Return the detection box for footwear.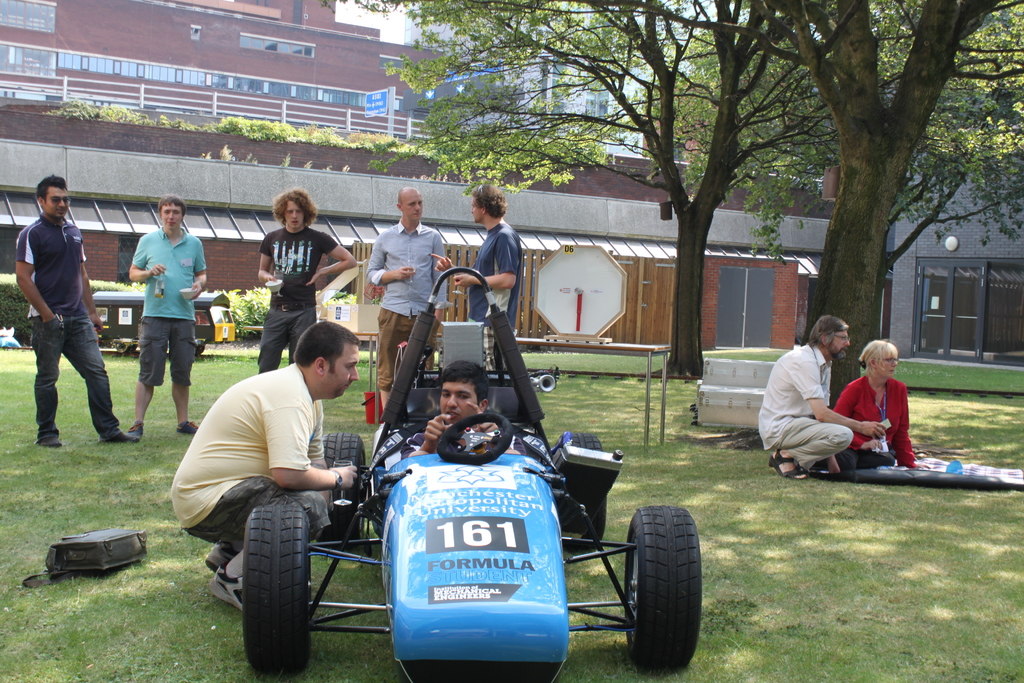
x1=31 y1=431 x2=64 y2=450.
